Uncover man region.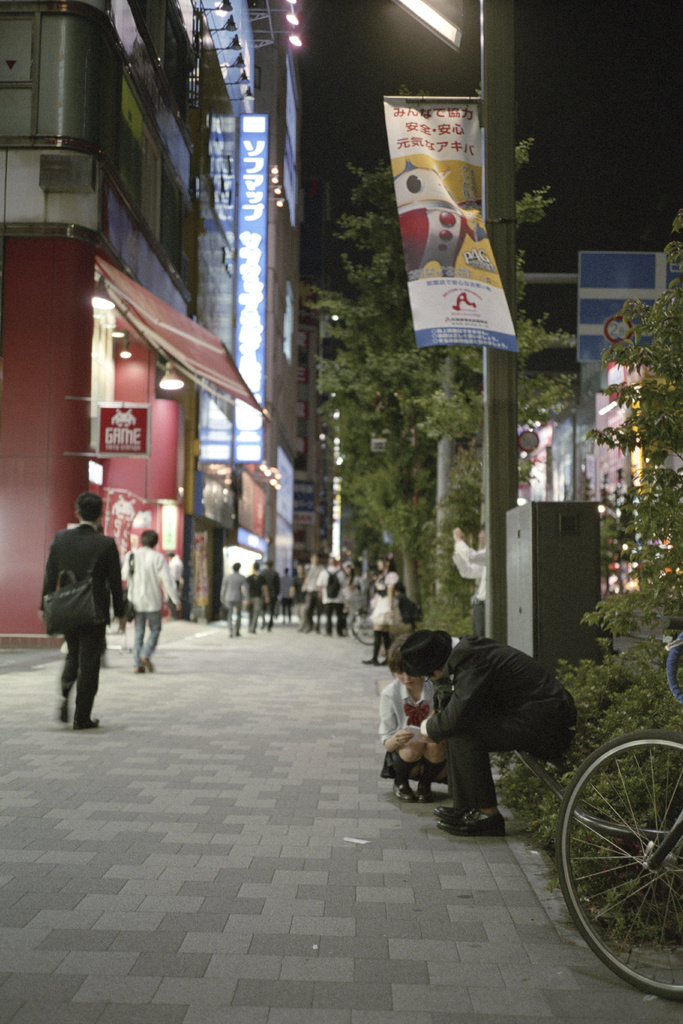
Uncovered: box(38, 498, 126, 730).
